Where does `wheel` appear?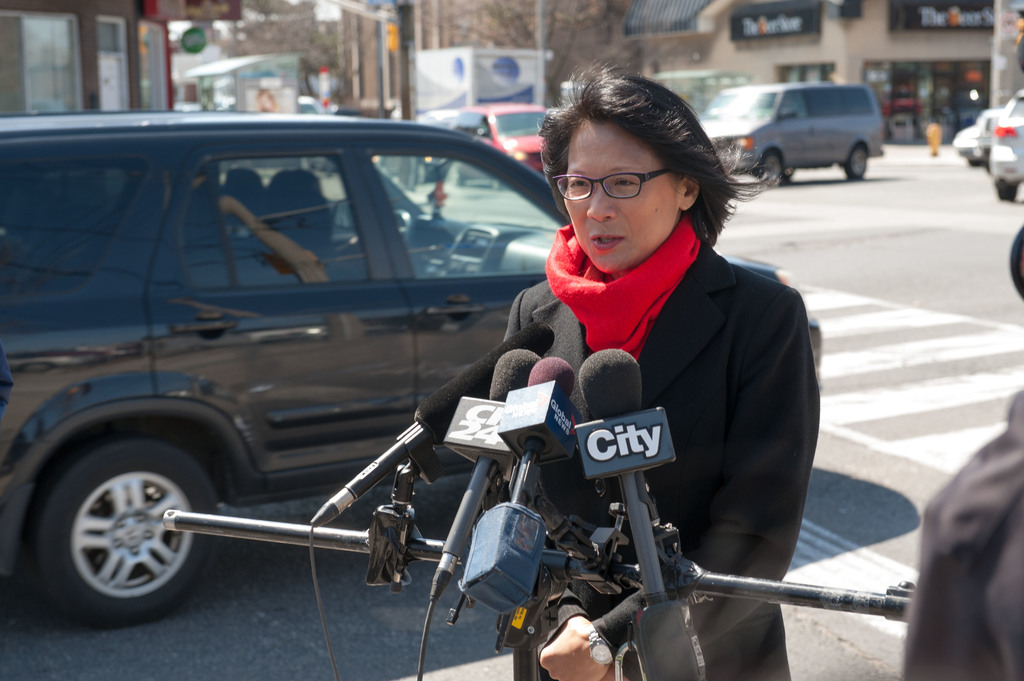
Appears at 995:177:1018:205.
